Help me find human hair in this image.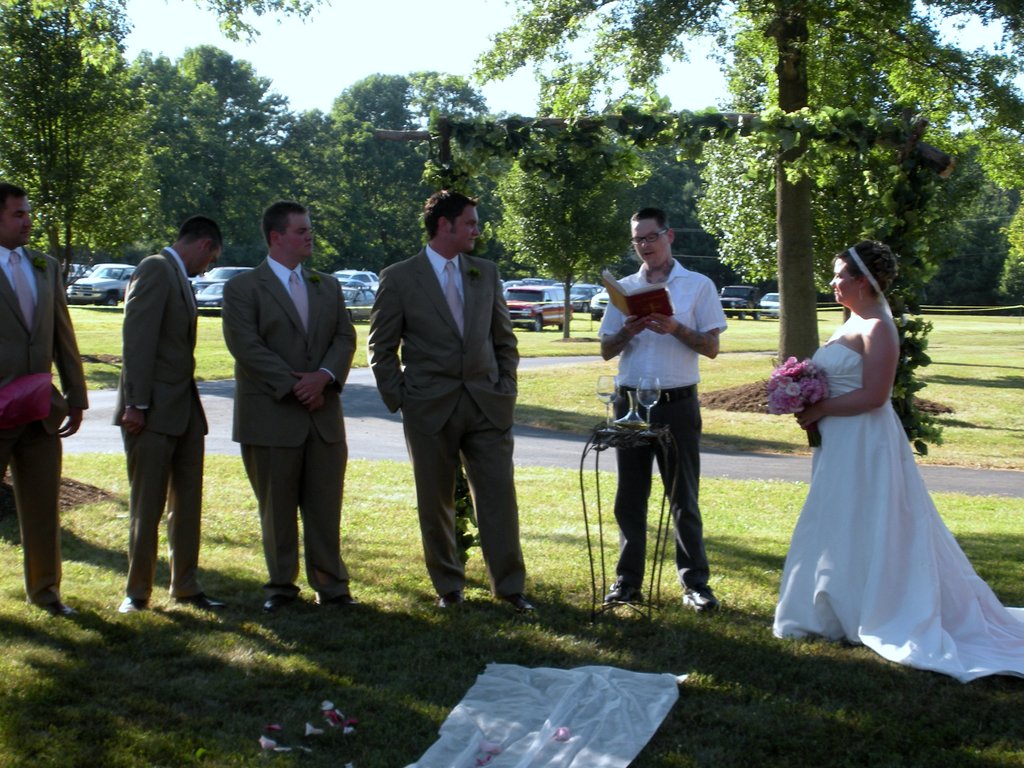
Found it: 264,200,307,247.
